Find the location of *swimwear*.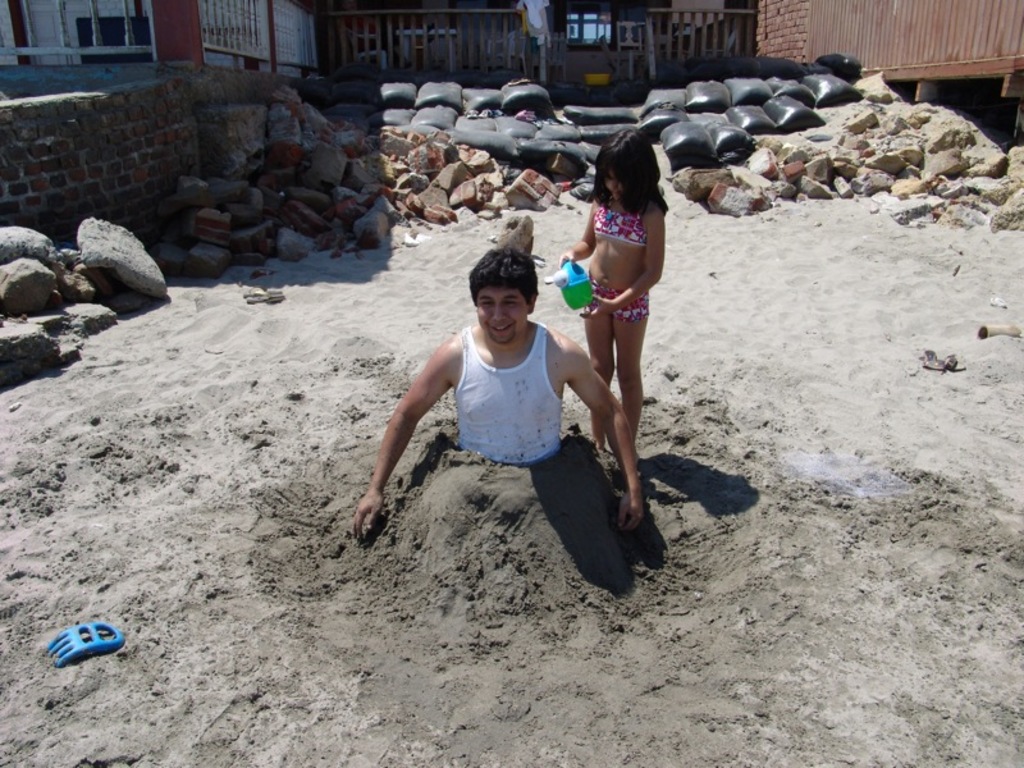
Location: [576,282,657,319].
